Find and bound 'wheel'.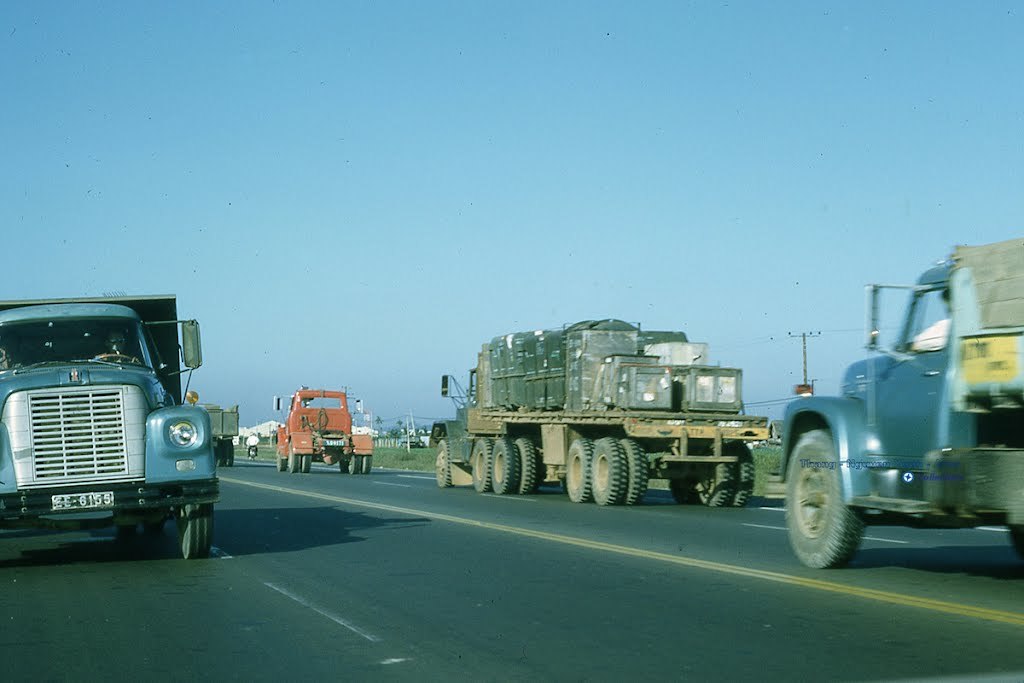
Bound: left=94, top=355, right=138, bottom=363.
